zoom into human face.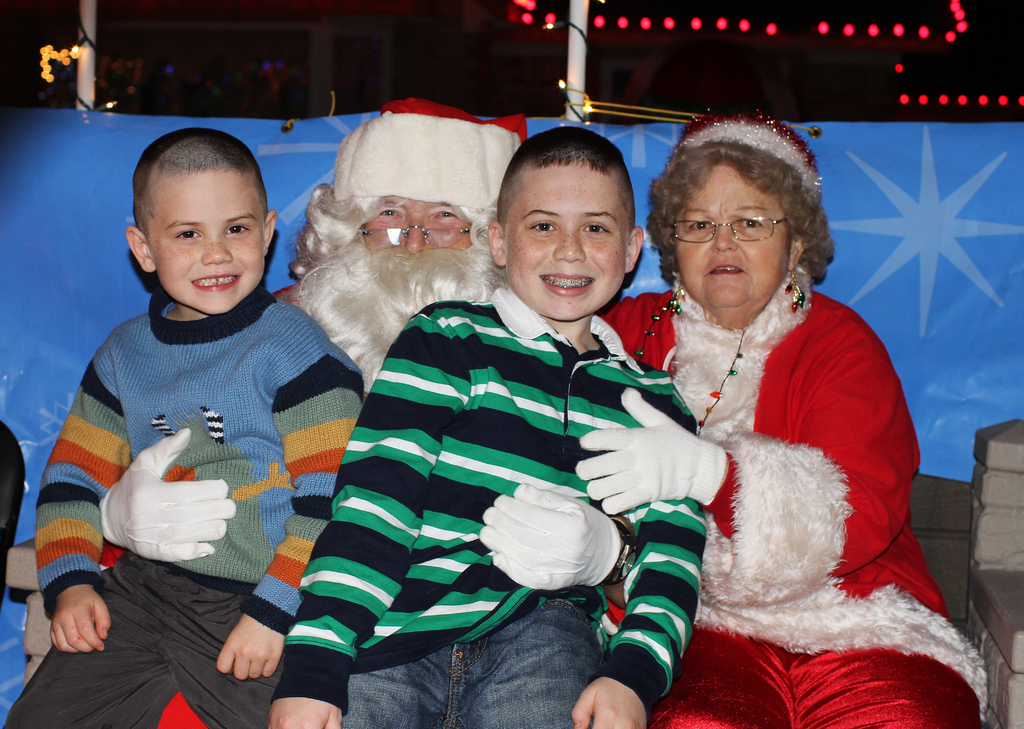
Zoom target: (x1=674, y1=161, x2=785, y2=309).
